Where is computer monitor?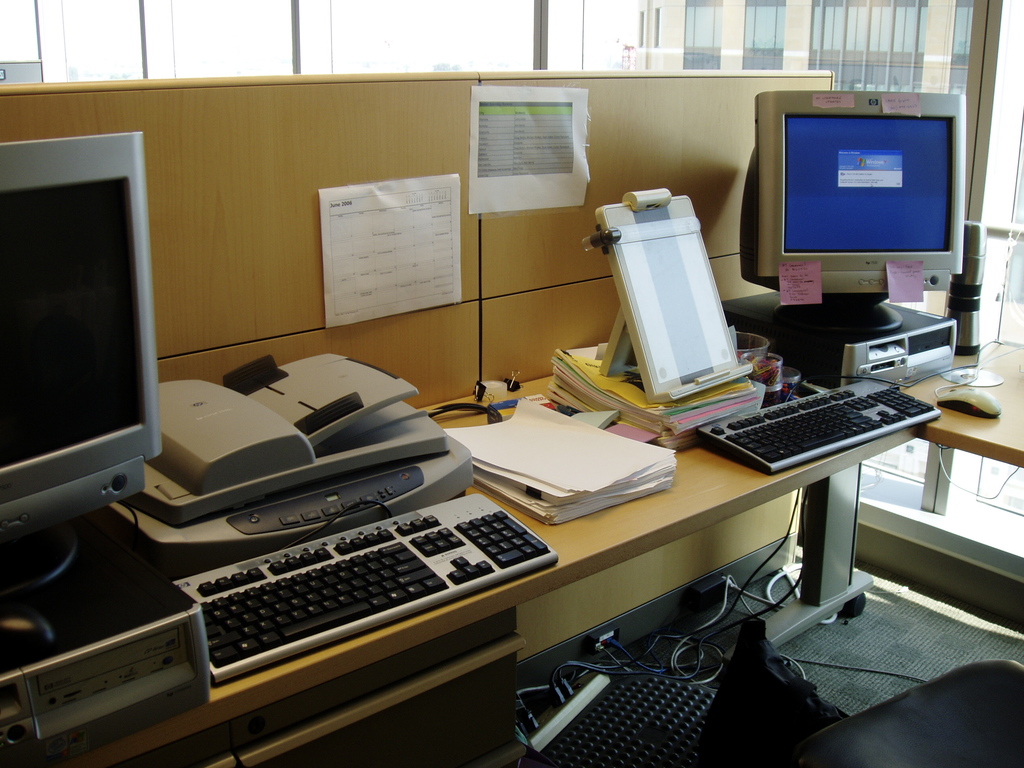
[0, 129, 166, 602].
